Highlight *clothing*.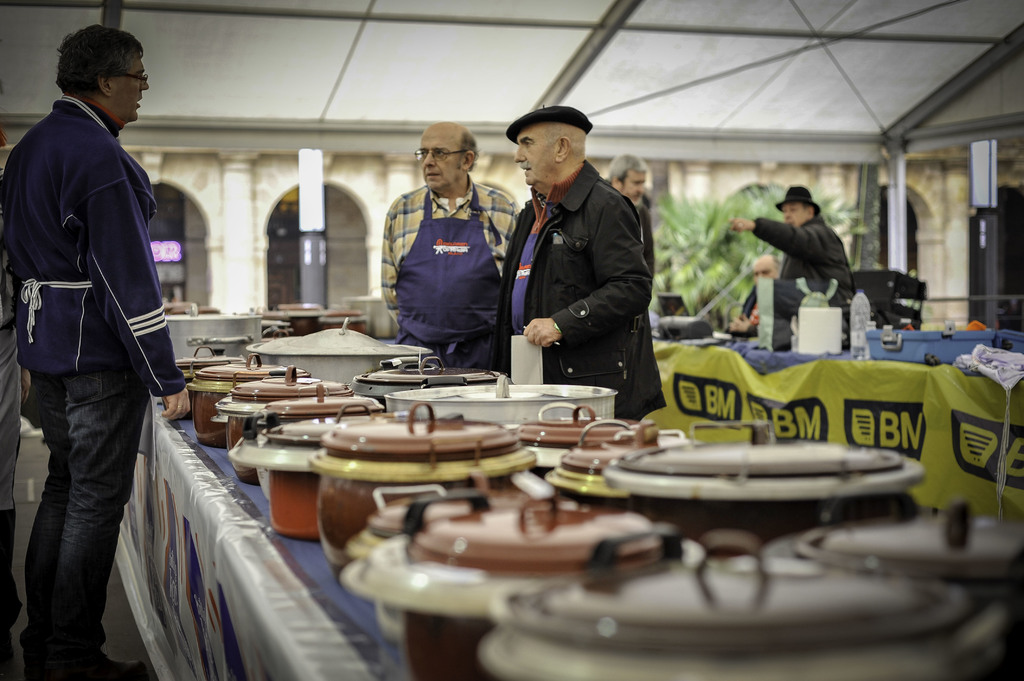
Highlighted region: l=596, t=168, r=664, b=284.
